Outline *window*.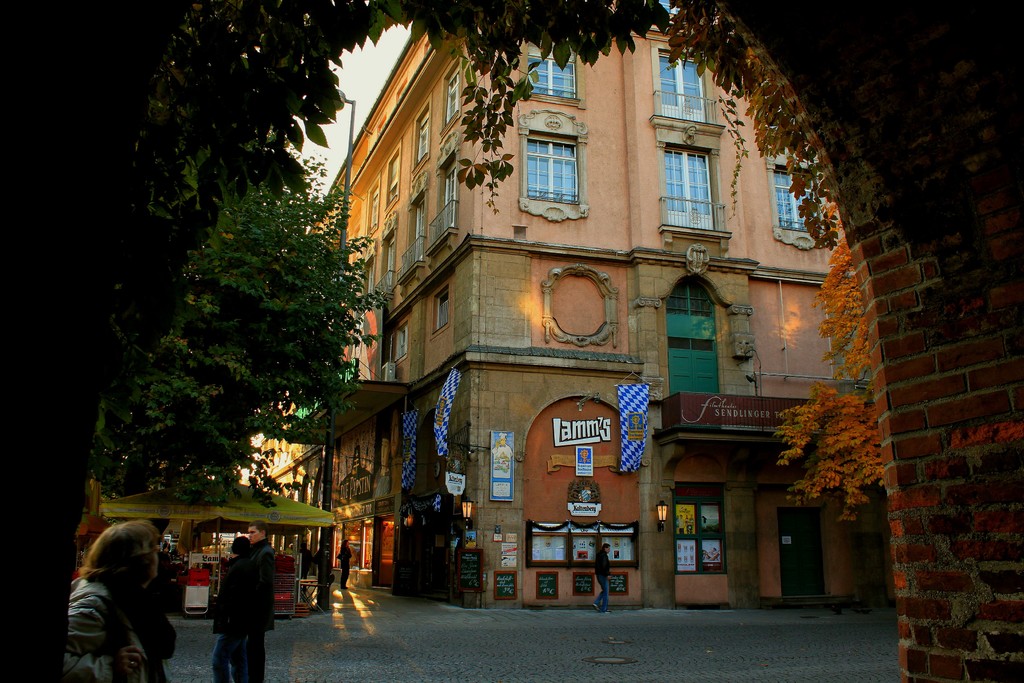
Outline: [x1=365, y1=261, x2=372, y2=292].
